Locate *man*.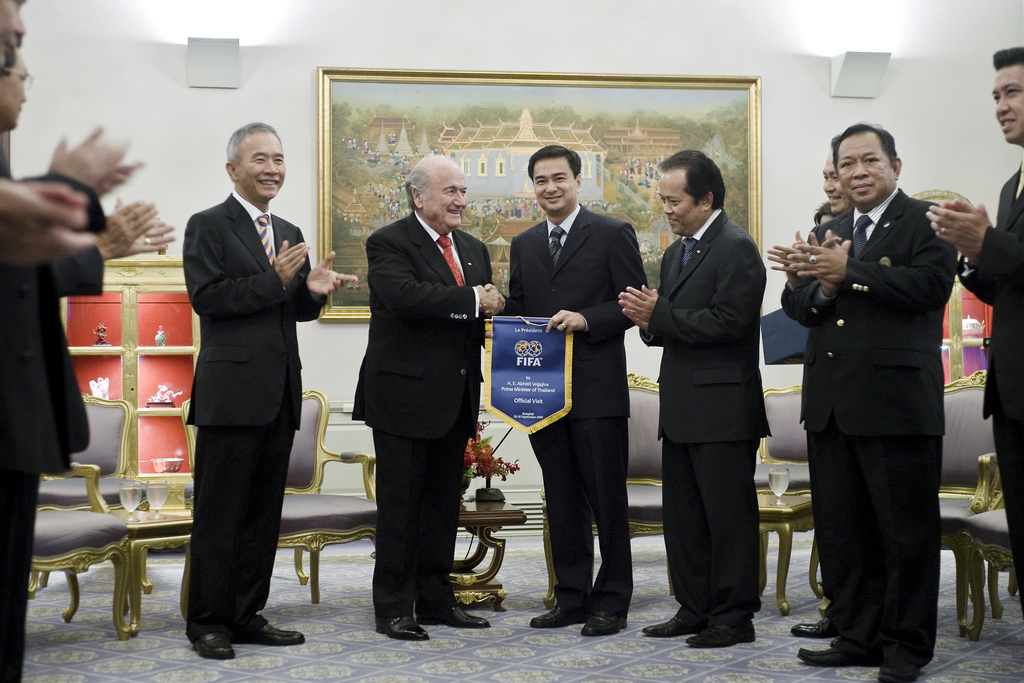
Bounding box: 358,153,500,638.
